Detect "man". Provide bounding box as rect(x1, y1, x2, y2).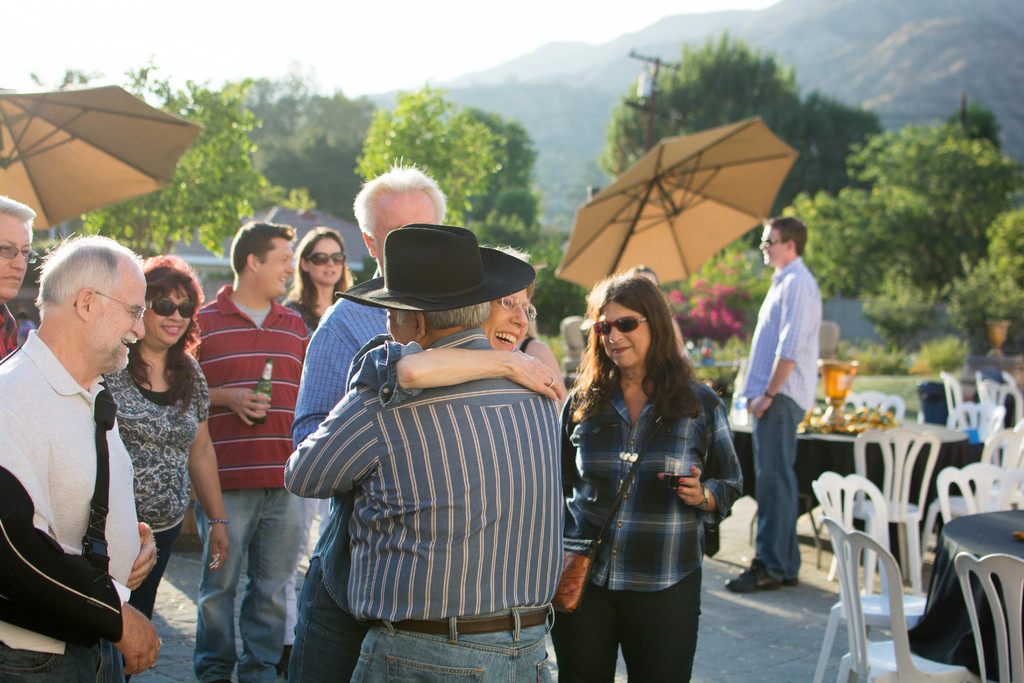
rect(0, 233, 166, 682).
